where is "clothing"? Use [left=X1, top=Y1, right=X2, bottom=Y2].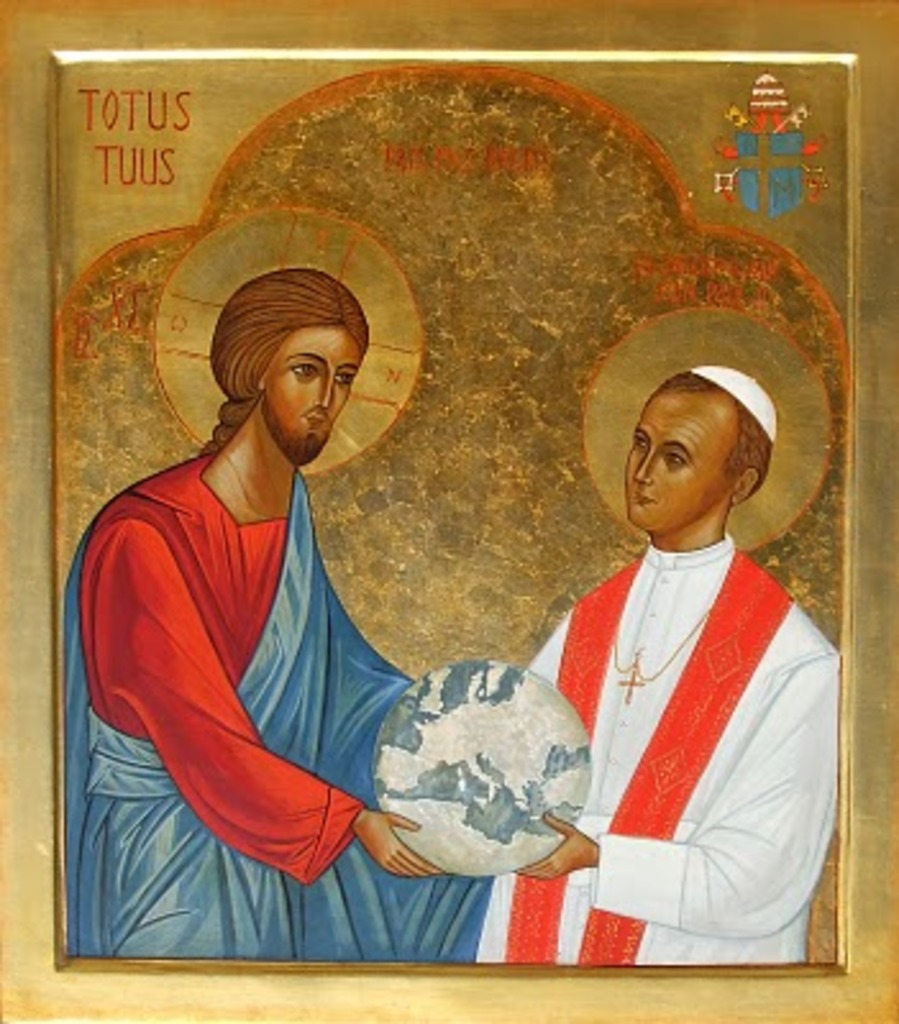
[left=82, top=335, right=453, bottom=916].
